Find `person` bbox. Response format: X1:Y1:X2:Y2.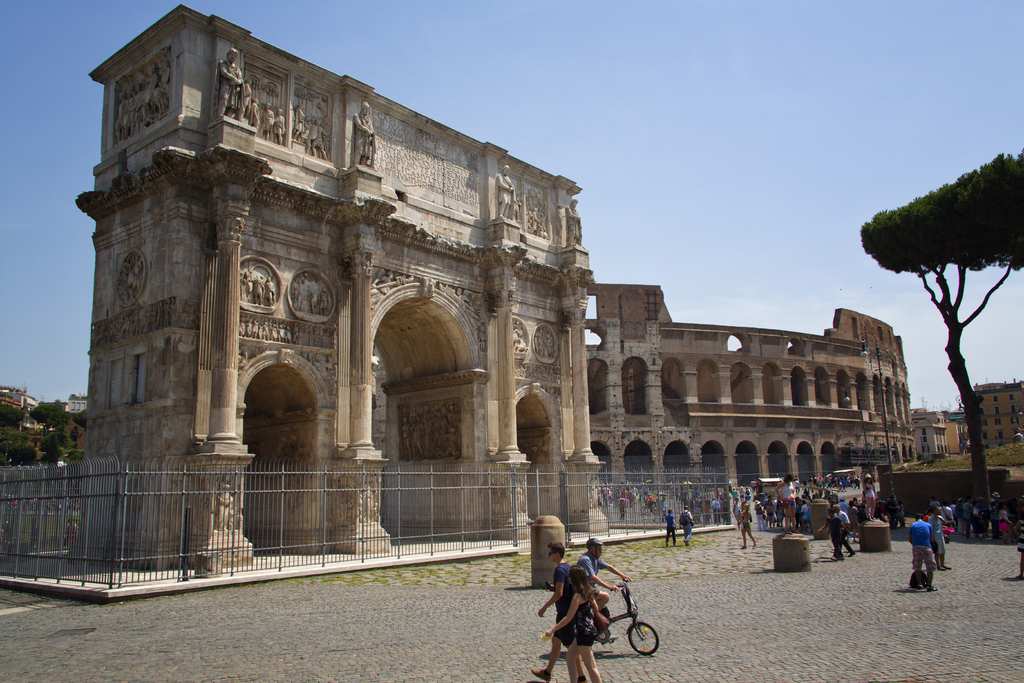
737:504:755:547.
